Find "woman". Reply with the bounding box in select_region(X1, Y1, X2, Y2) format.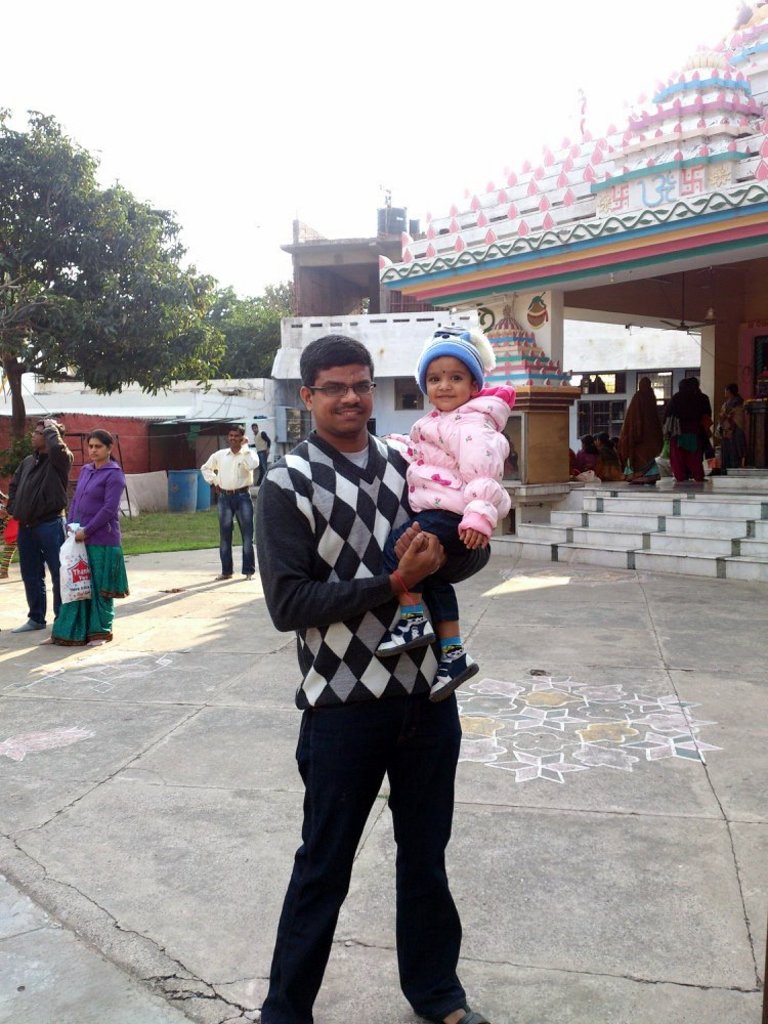
select_region(573, 438, 603, 484).
